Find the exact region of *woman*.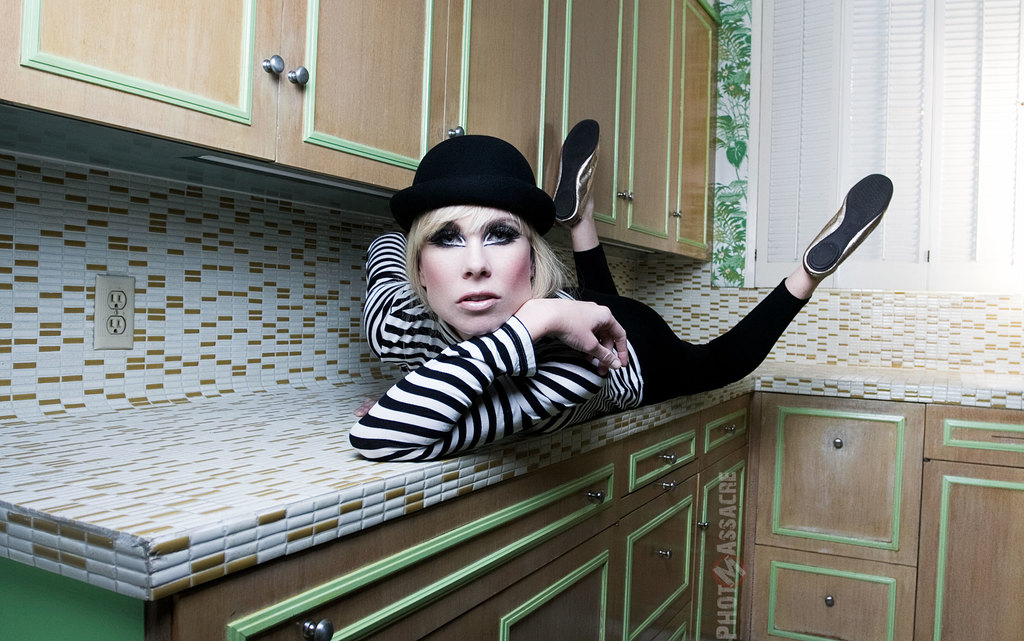
Exact region: 349 118 895 463.
